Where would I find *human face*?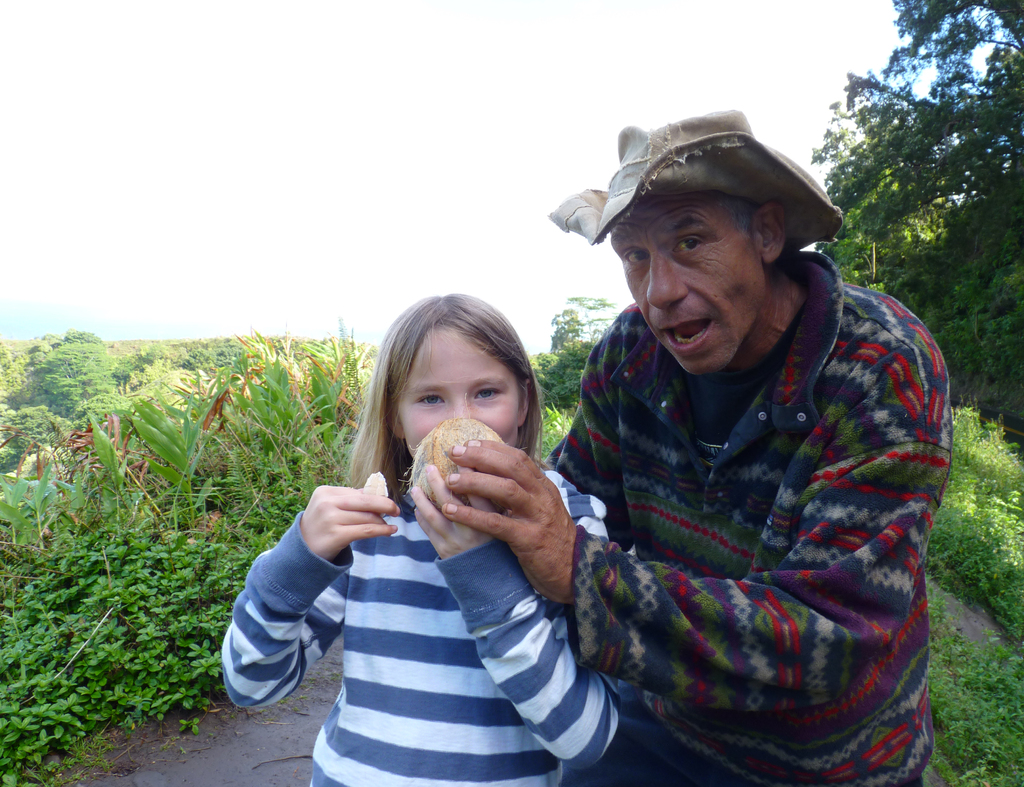
At <region>398, 327, 524, 453</region>.
